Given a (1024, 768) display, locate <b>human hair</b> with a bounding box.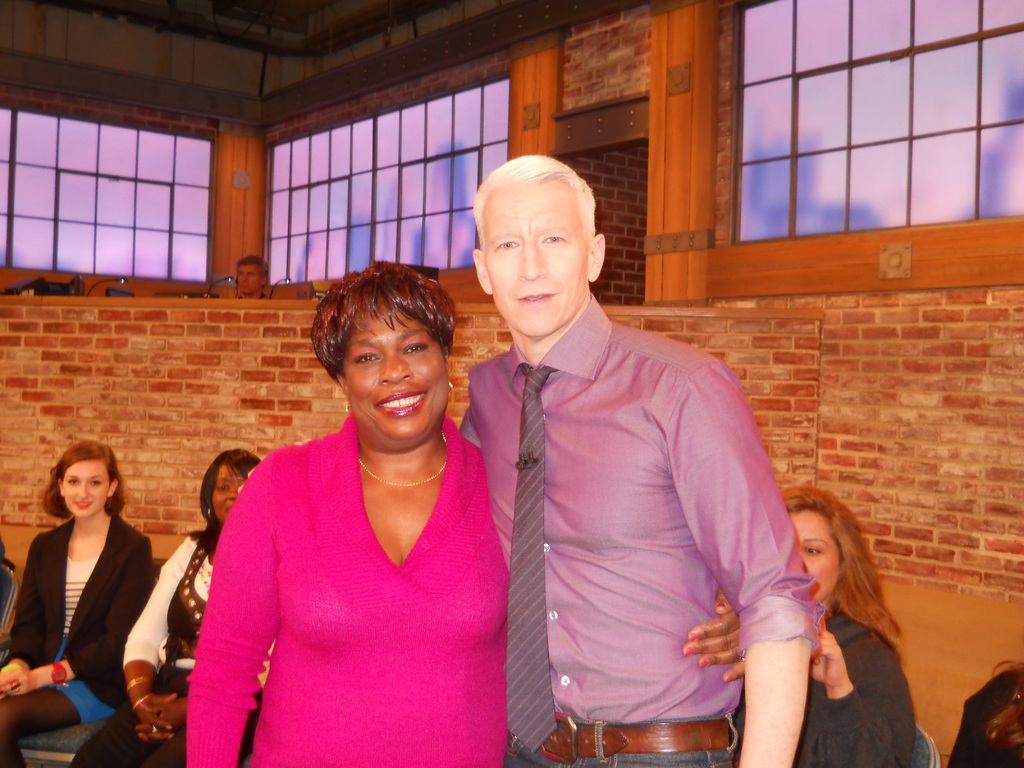
Located: detection(42, 440, 127, 520).
